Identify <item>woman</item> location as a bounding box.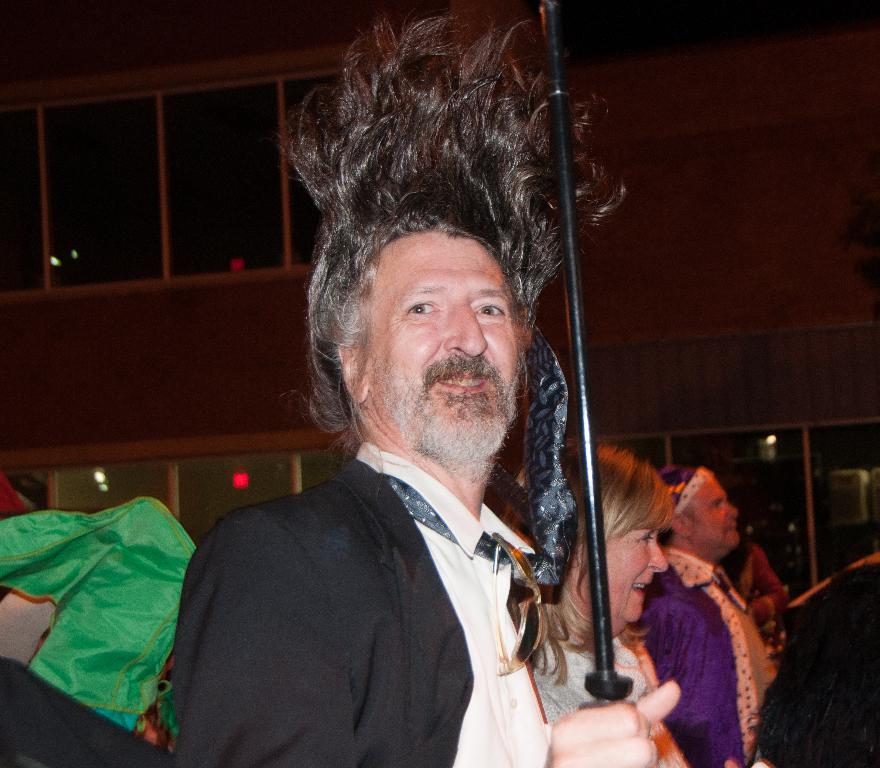
499:438:685:767.
